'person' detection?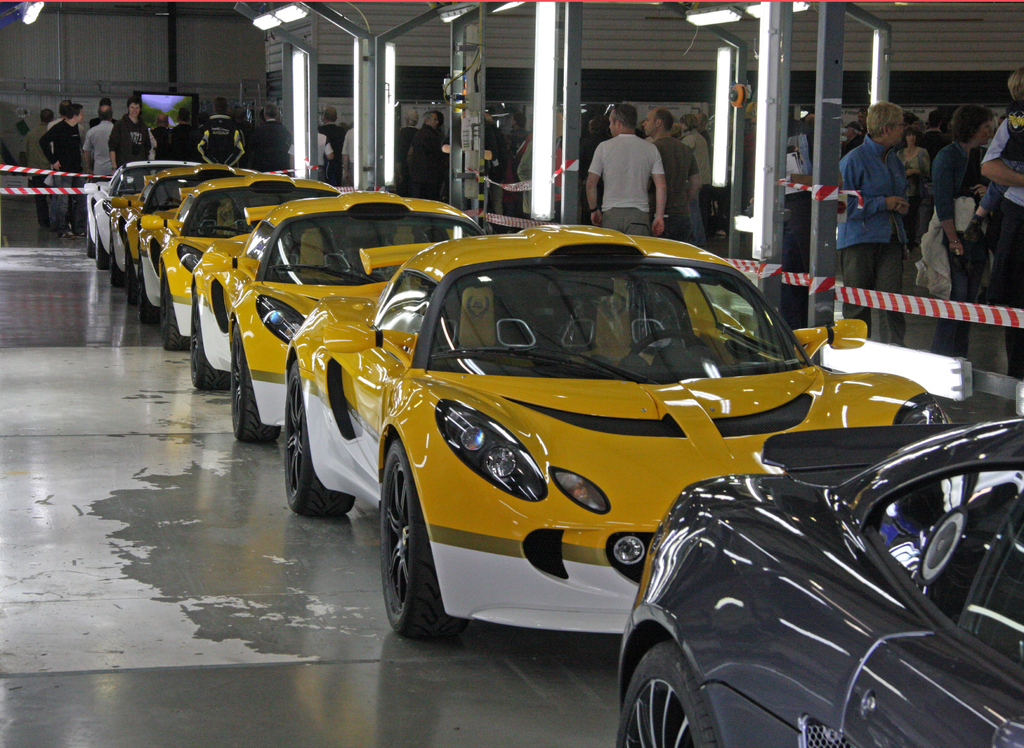
(586, 104, 666, 234)
